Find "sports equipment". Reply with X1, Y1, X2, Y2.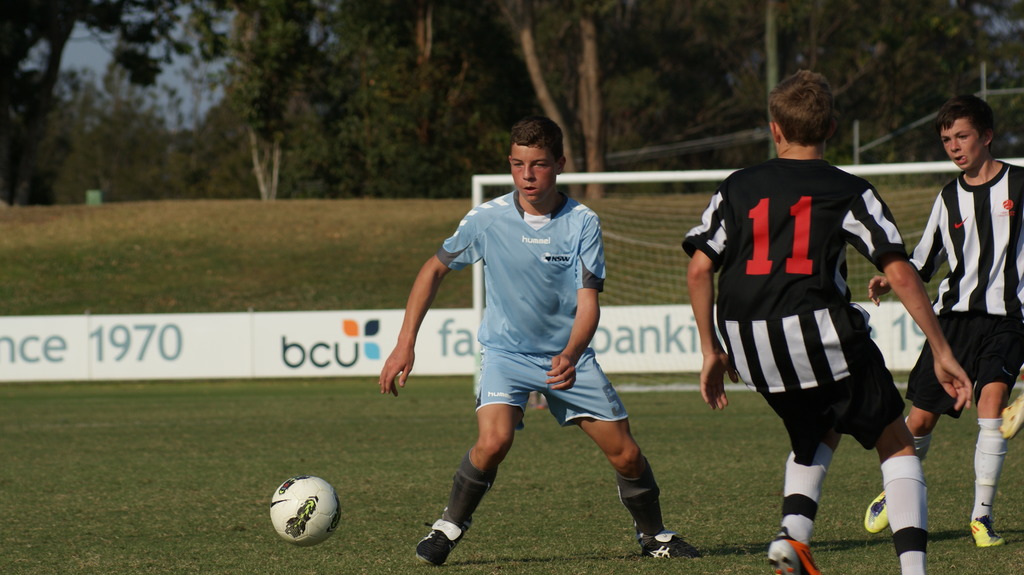
415, 517, 476, 568.
